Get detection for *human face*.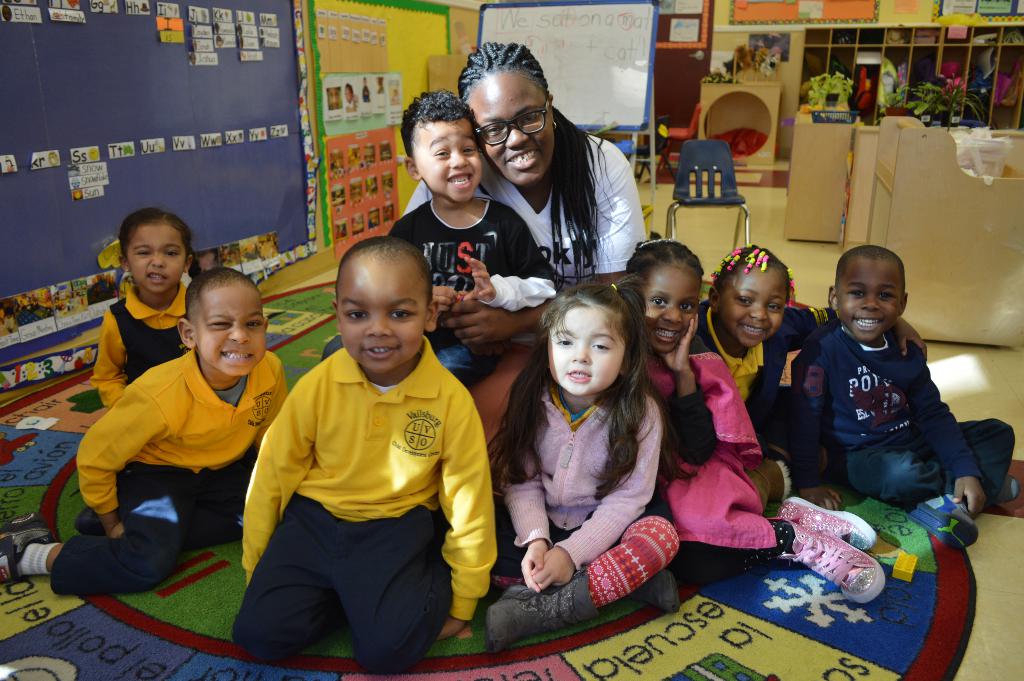
Detection: left=337, top=261, right=424, bottom=371.
